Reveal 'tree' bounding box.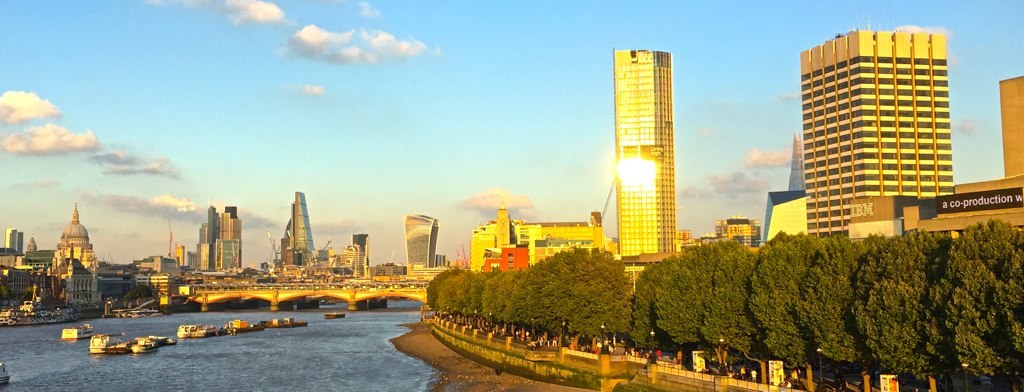
Revealed: <box>937,225,1023,390</box>.
